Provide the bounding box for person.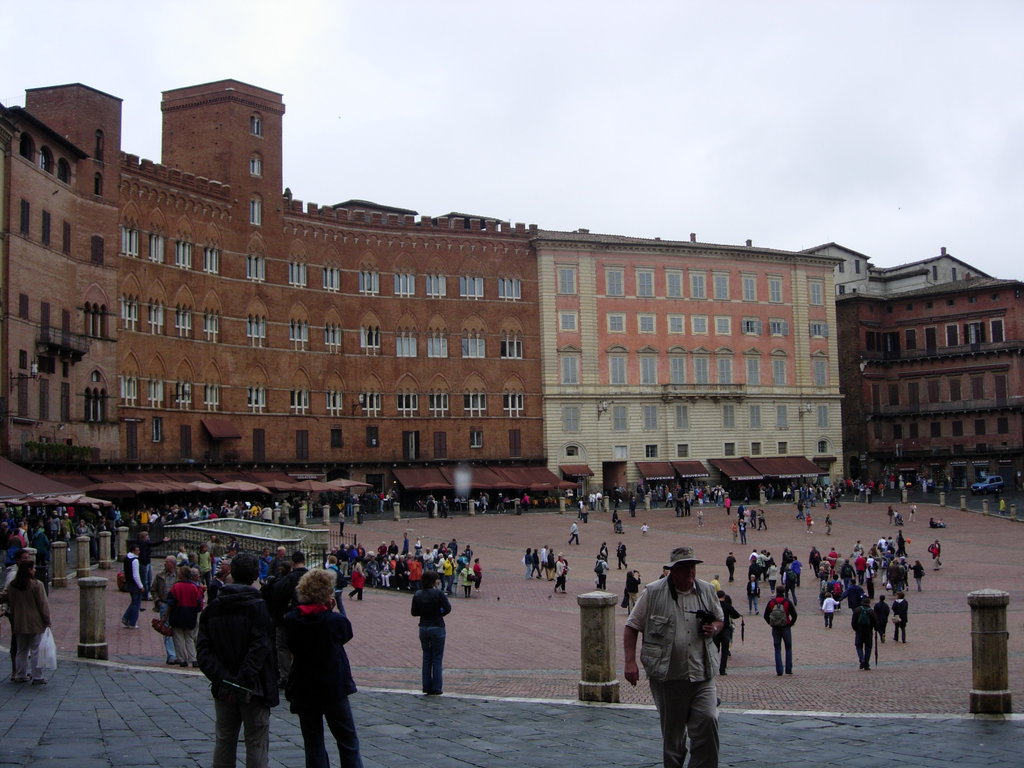
<bbox>738, 516, 747, 547</bbox>.
